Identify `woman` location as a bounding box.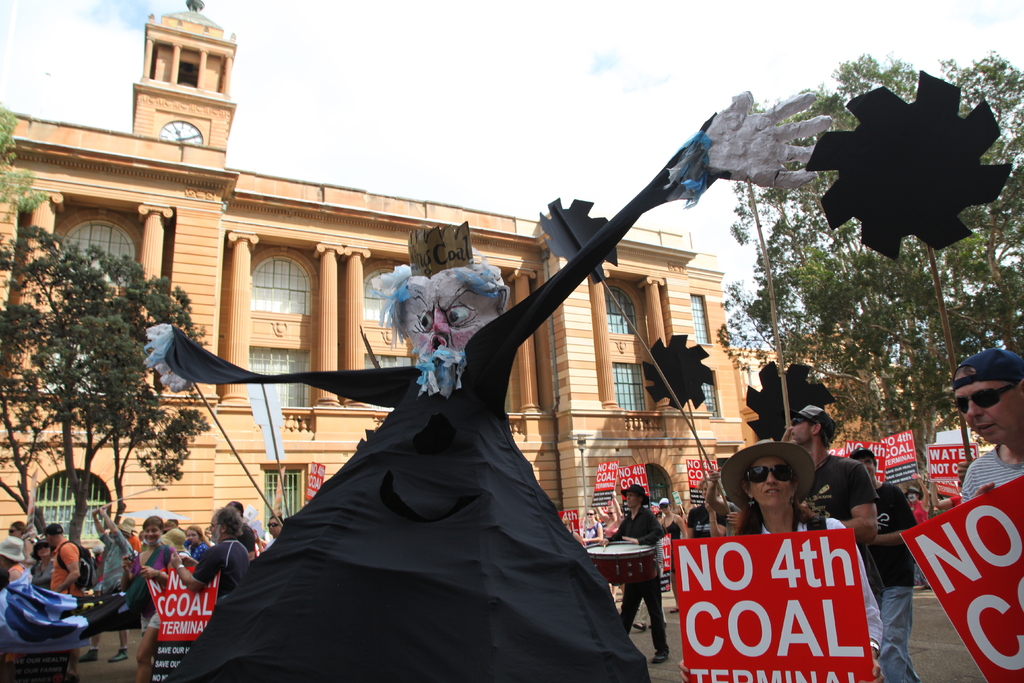
bbox(579, 508, 604, 547).
